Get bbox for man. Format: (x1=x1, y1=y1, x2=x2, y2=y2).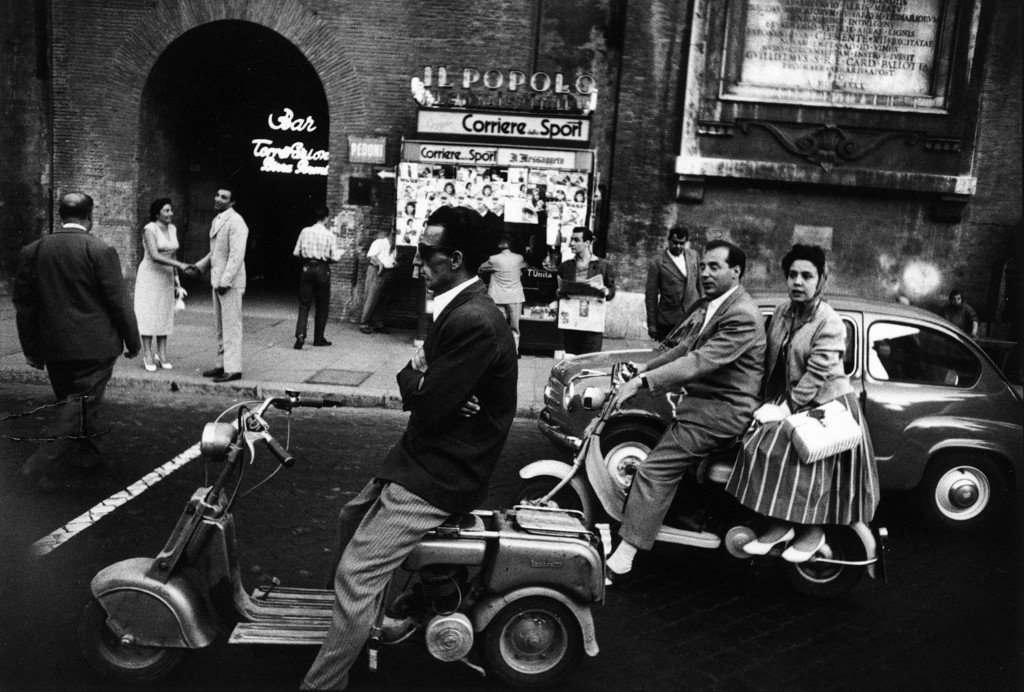
(x1=548, y1=220, x2=622, y2=297).
